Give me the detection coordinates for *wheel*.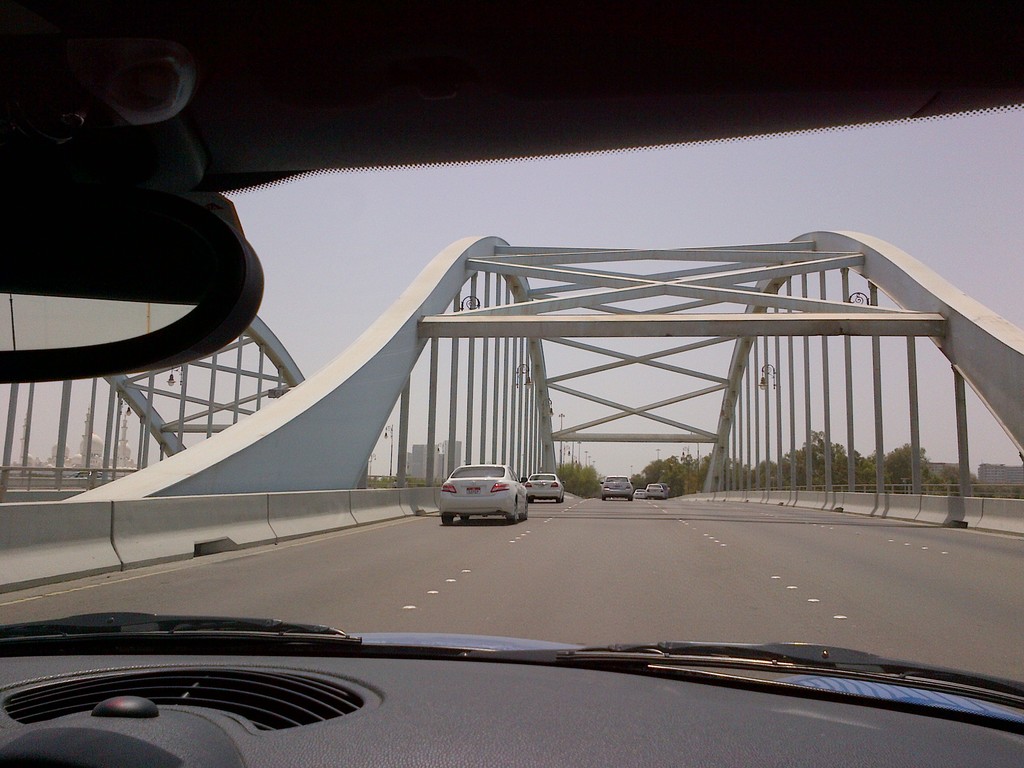
Rect(603, 494, 605, 500).
